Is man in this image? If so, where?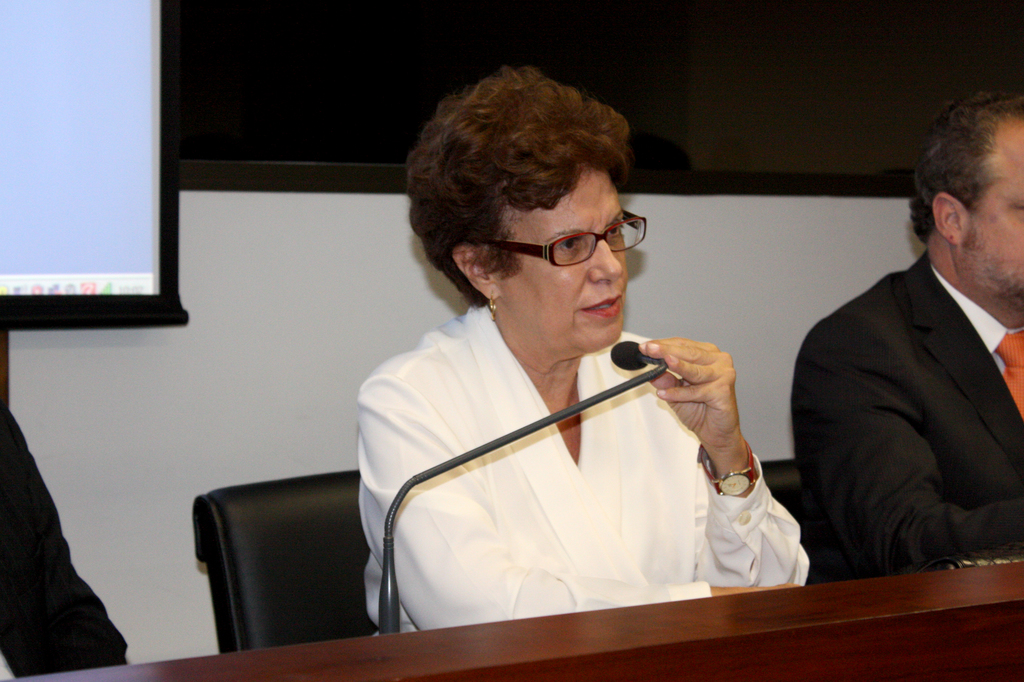
Yes, at (792, 86, 1023, 583).
